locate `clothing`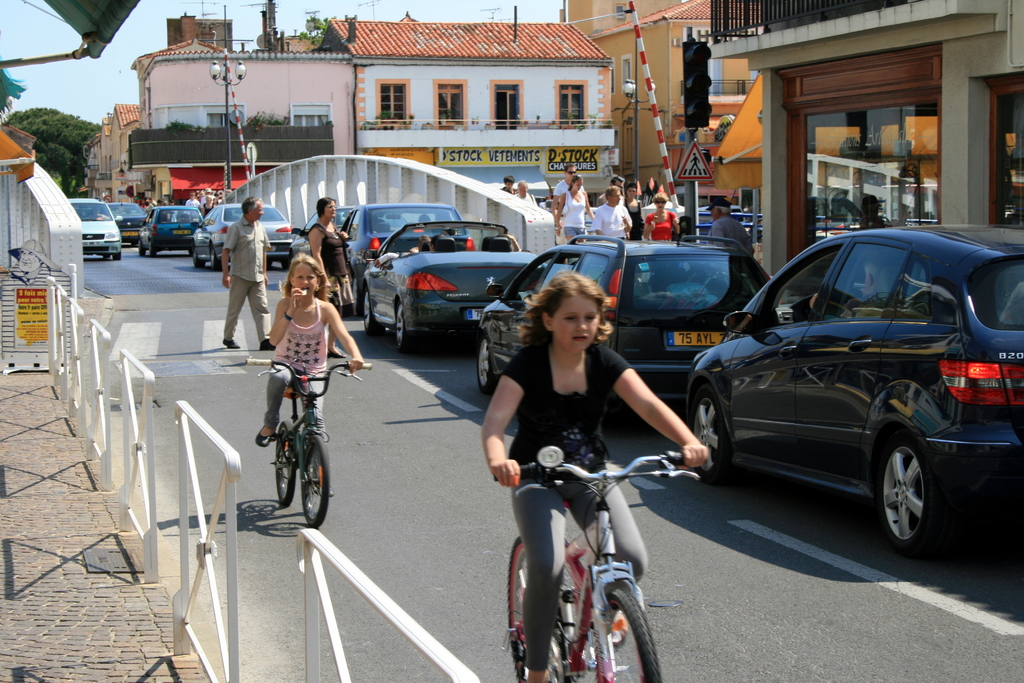
box=[271, 299, 336, 466]
